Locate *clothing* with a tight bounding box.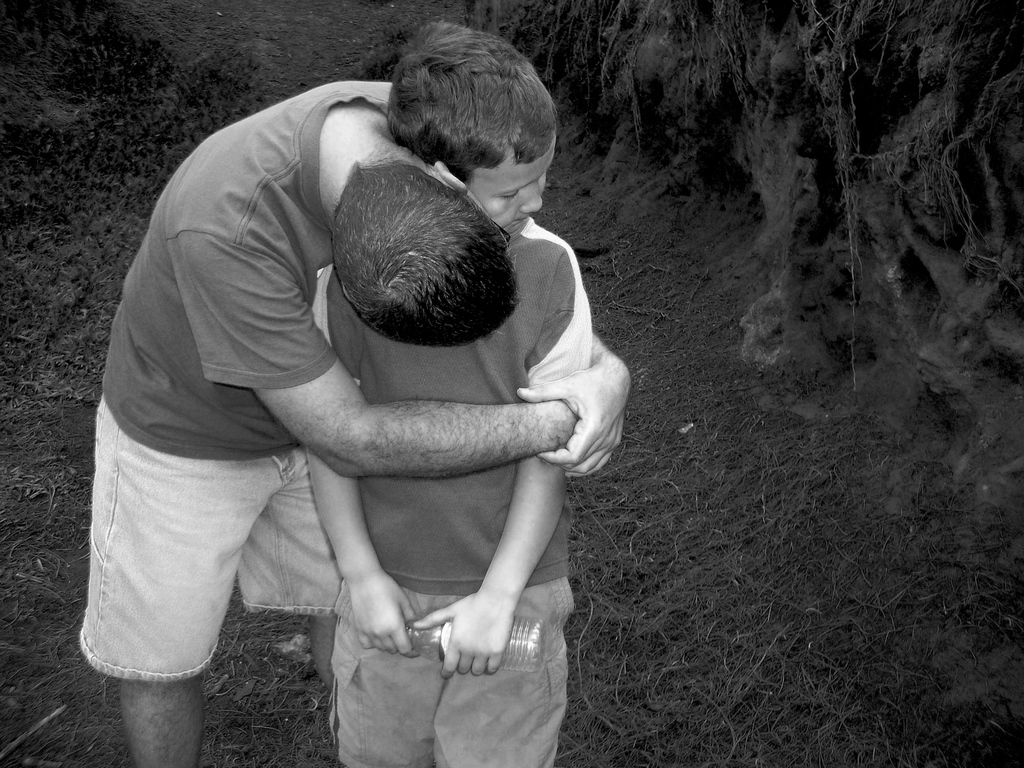
box=[84, 52, 450, 708].
